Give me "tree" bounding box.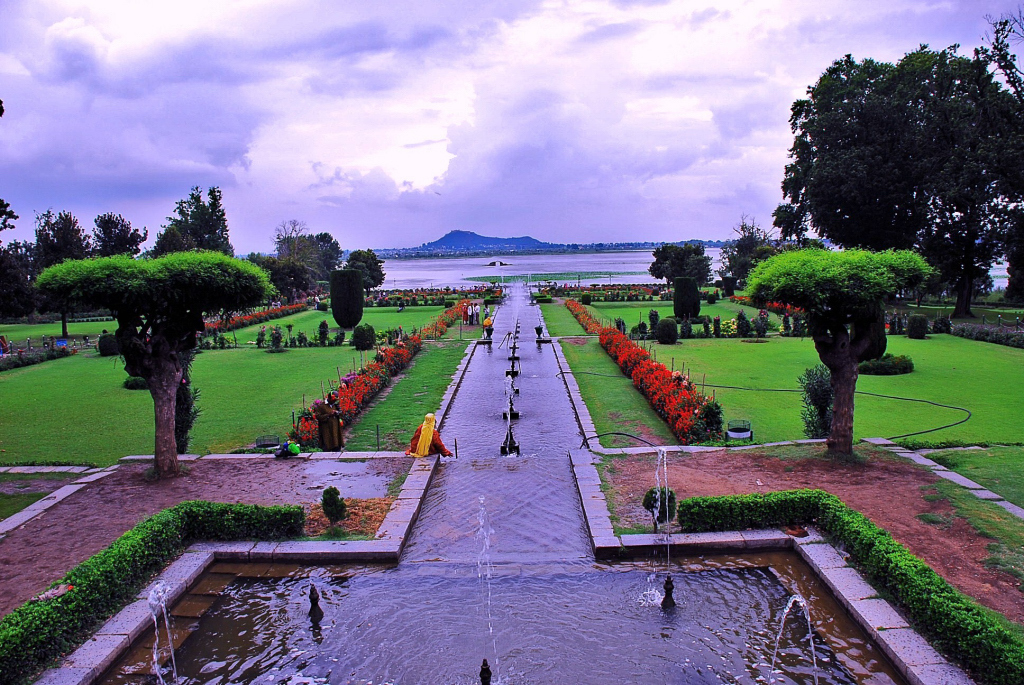
(x1=30, y1=209, x2=87, y2=336).
